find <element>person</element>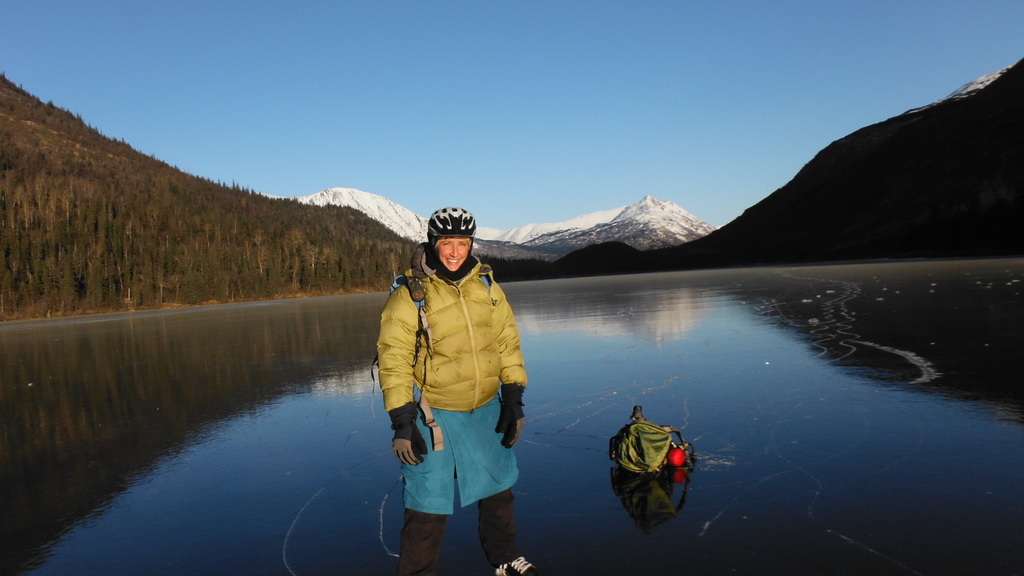
<box>378,208,528,575</box>
